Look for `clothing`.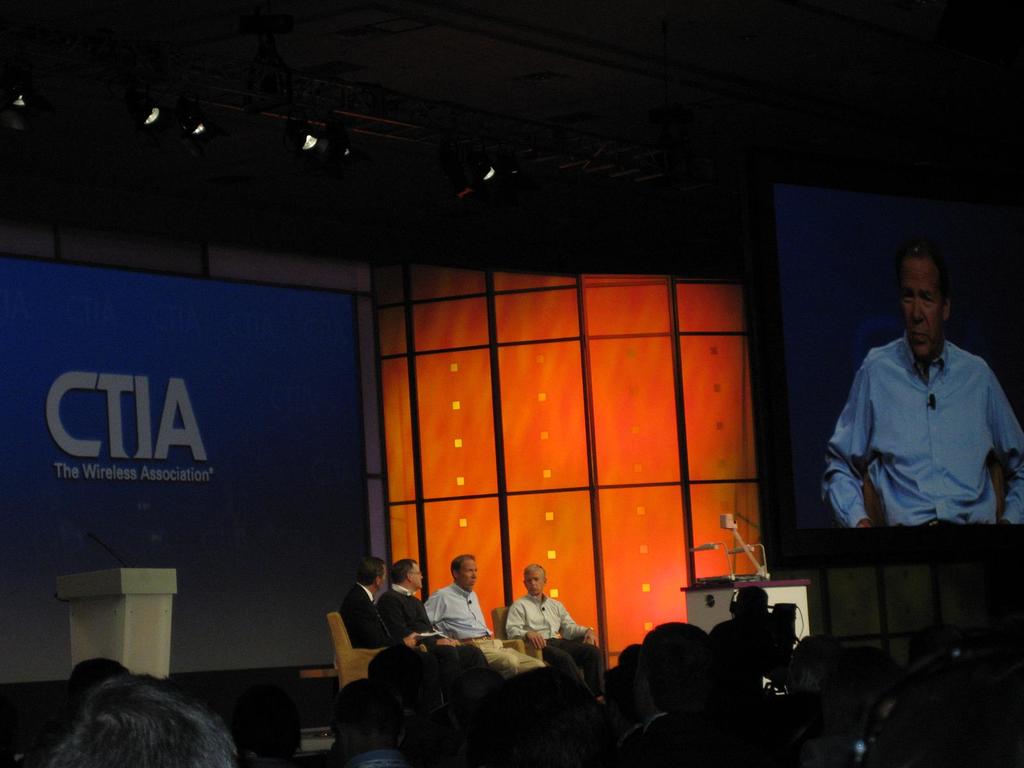
Found: locate(505, 596, 579, 647).
